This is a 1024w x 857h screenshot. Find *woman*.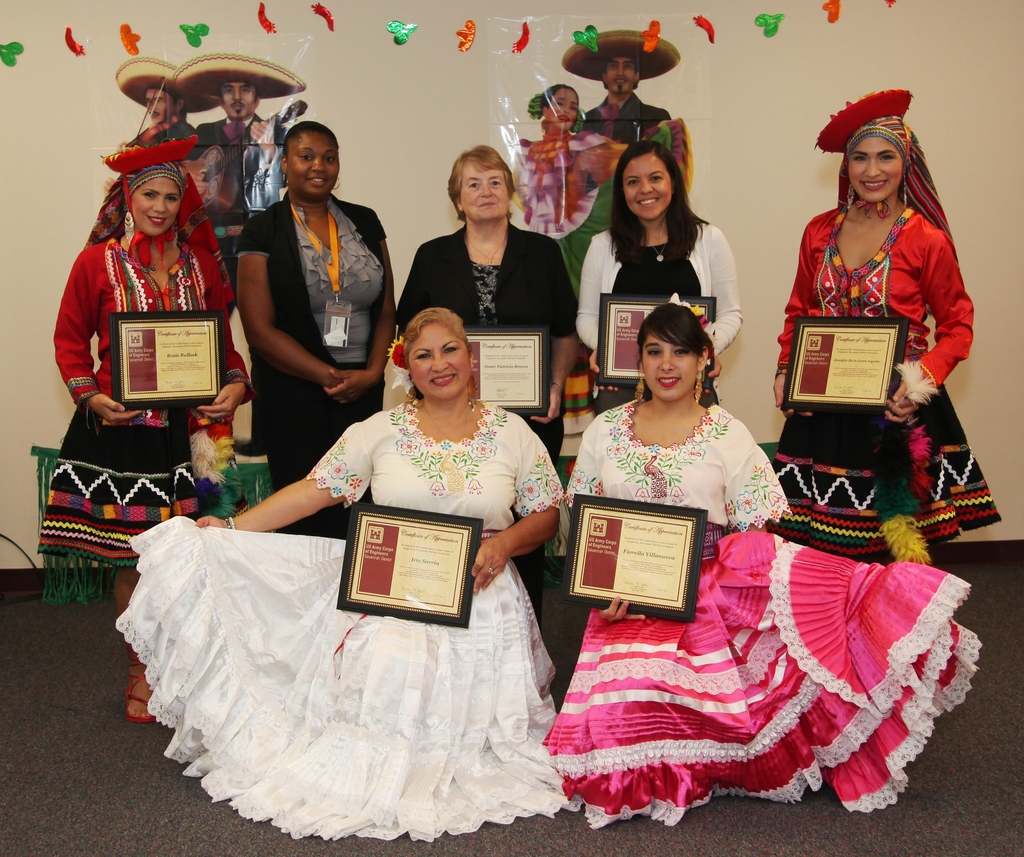
Bounding box: (771, 104, 1002, 563).
